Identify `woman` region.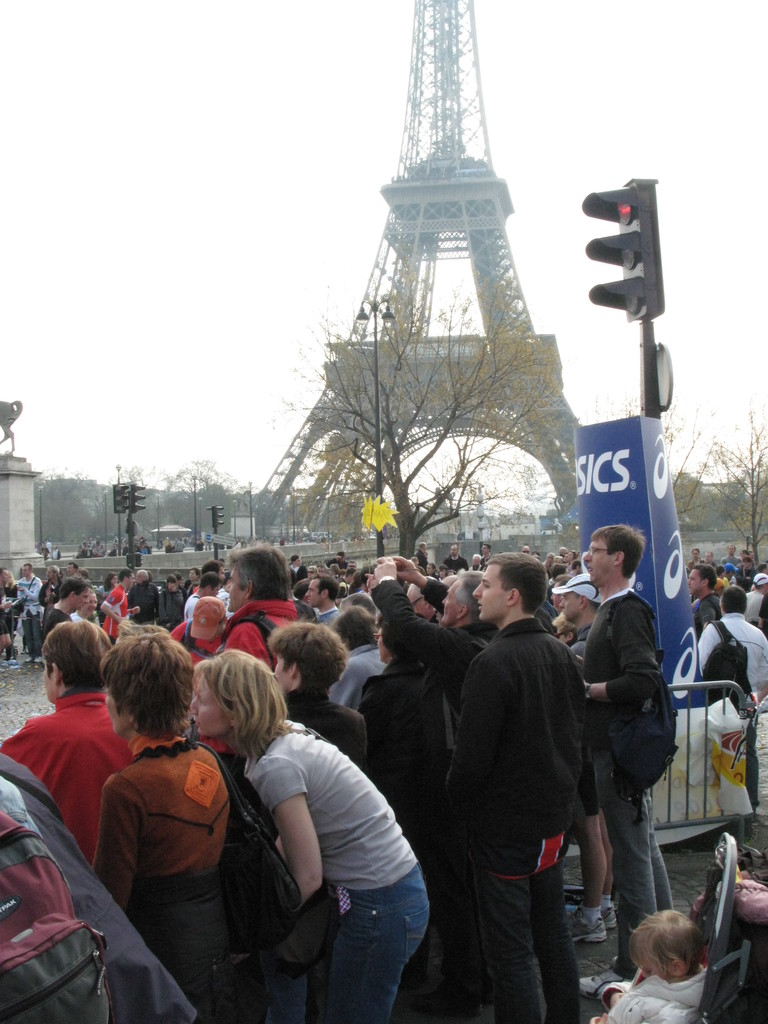
Region: box(285, 550, 311, 587).
